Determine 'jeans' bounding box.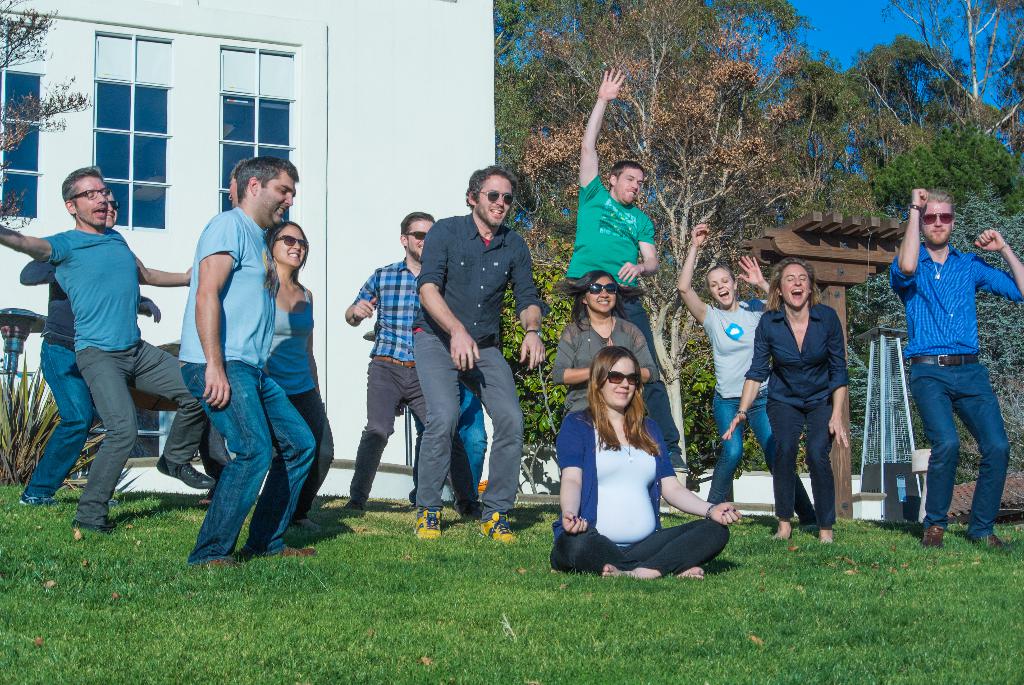
Determined: 27, 342, 102, 492.
